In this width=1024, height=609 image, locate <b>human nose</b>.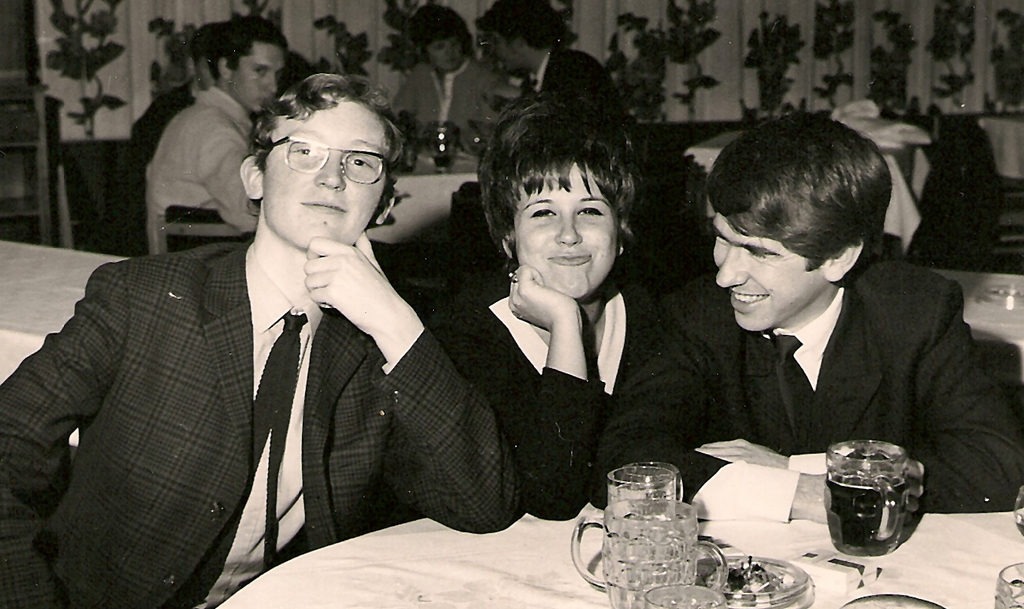
Bounding box: [x1=448, y1=45, x2=455, y2=56].
